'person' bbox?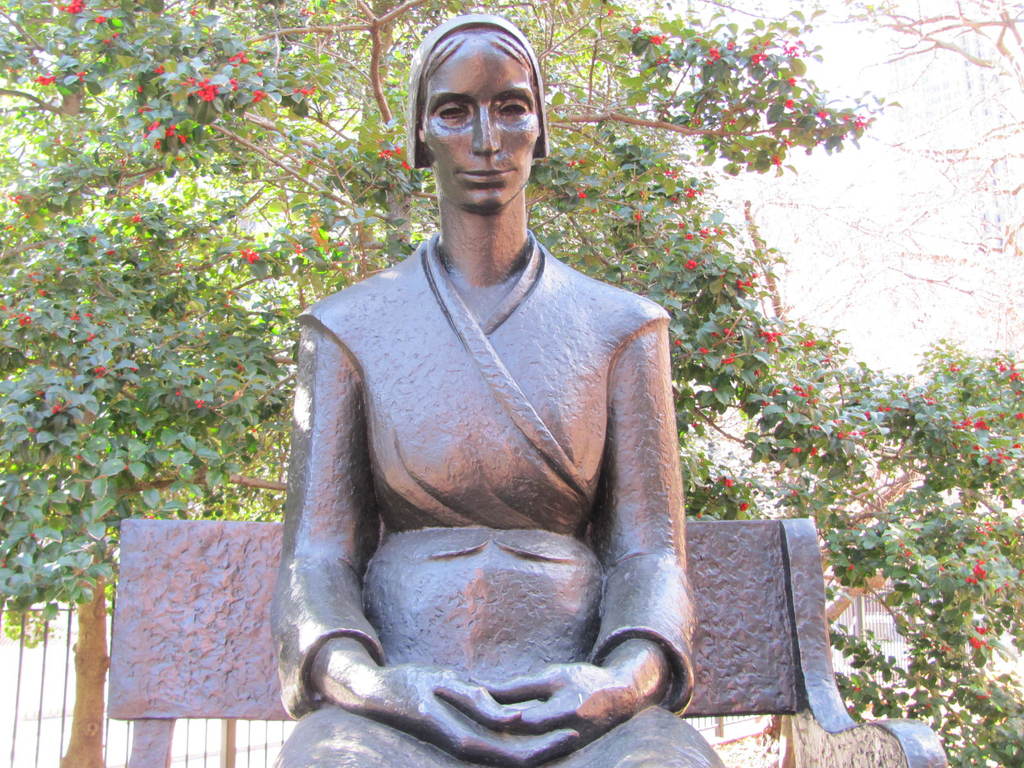
[272,32,740,767]
